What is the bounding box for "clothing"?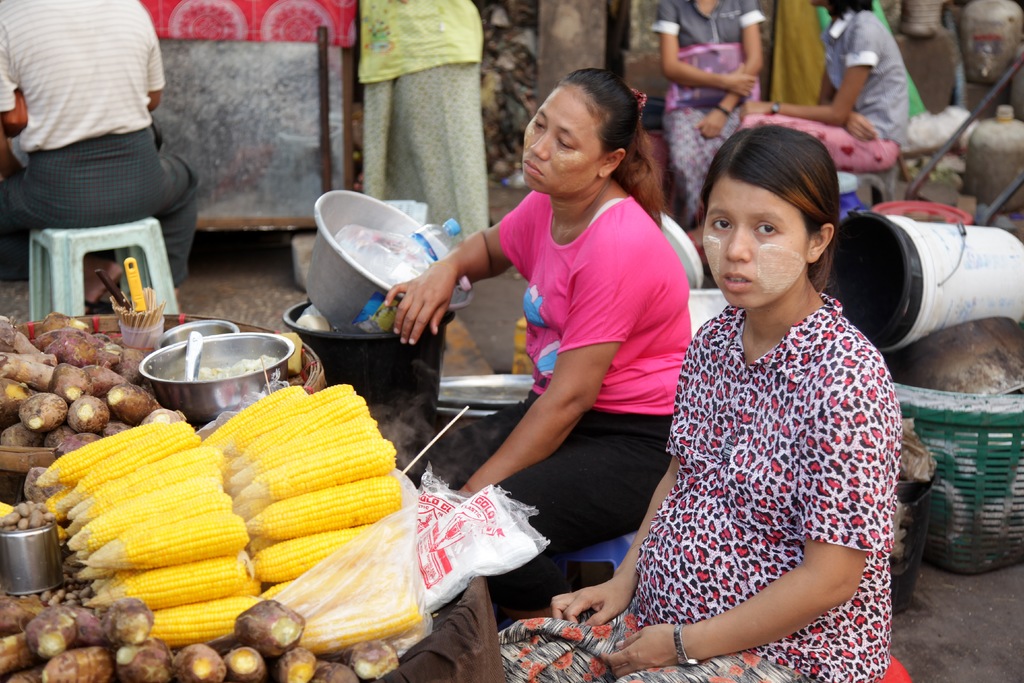
locate(819, 1, 916, 150).
